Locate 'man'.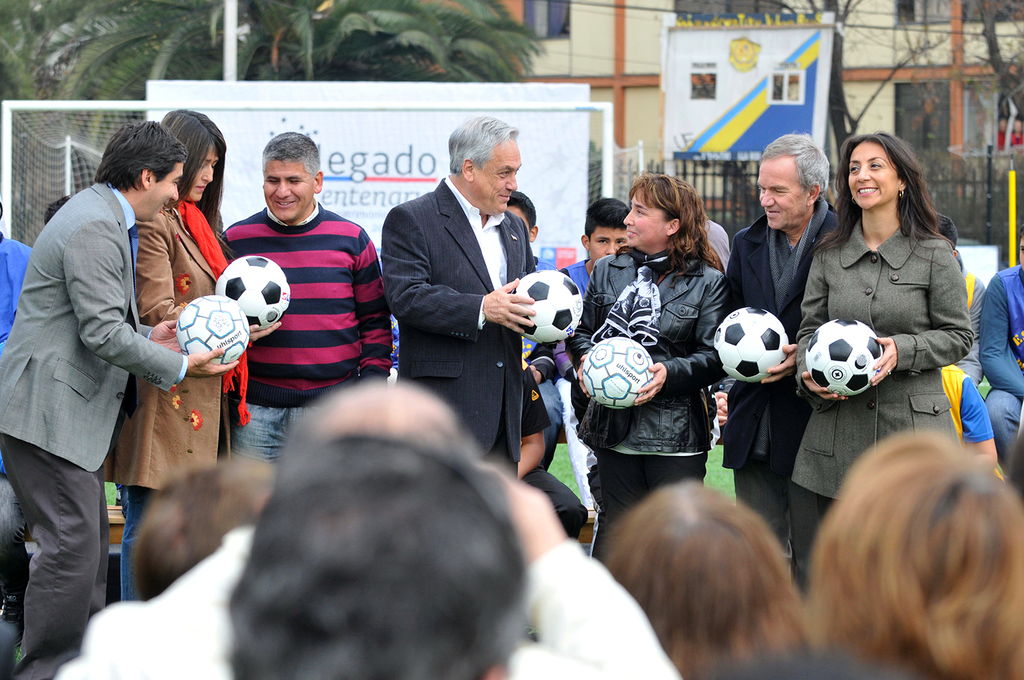
Bounding box: [719,129,845,551].
